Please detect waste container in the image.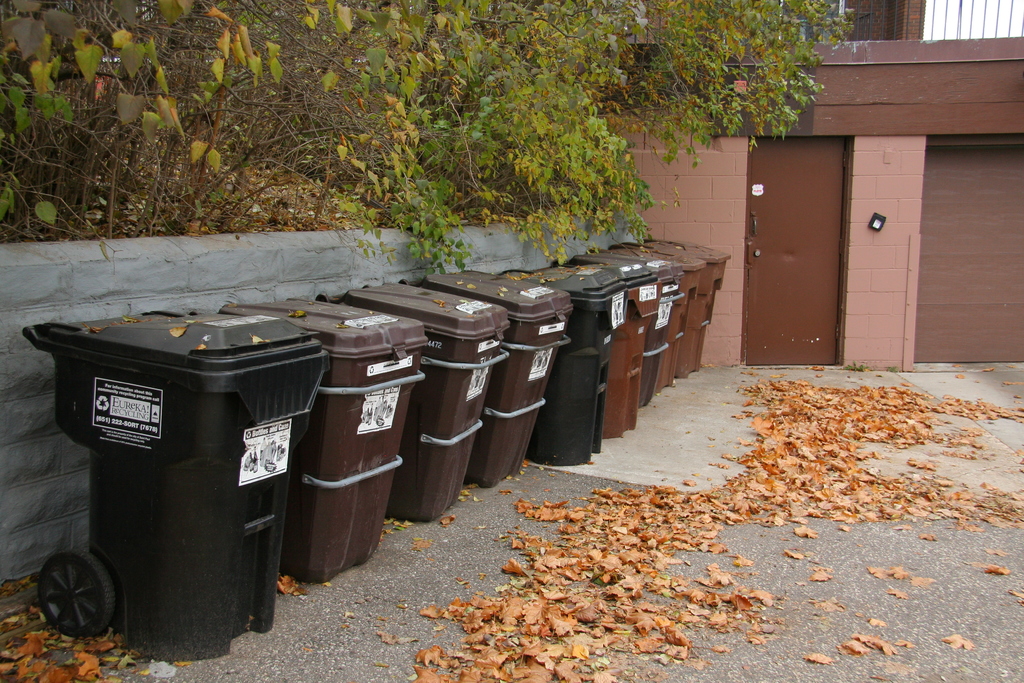
[222,292,435,586].
